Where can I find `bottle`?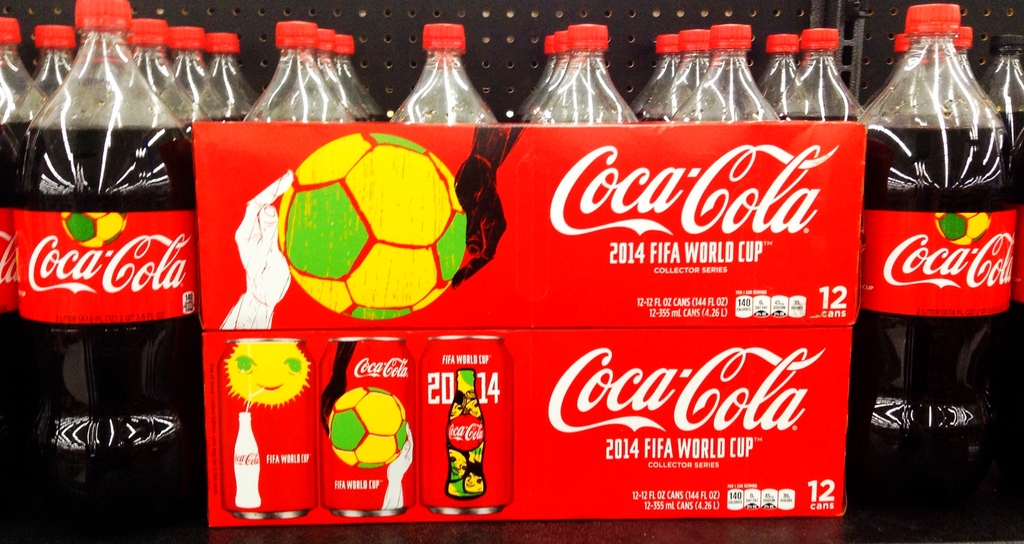
You can find it at 521:29:573:137.
